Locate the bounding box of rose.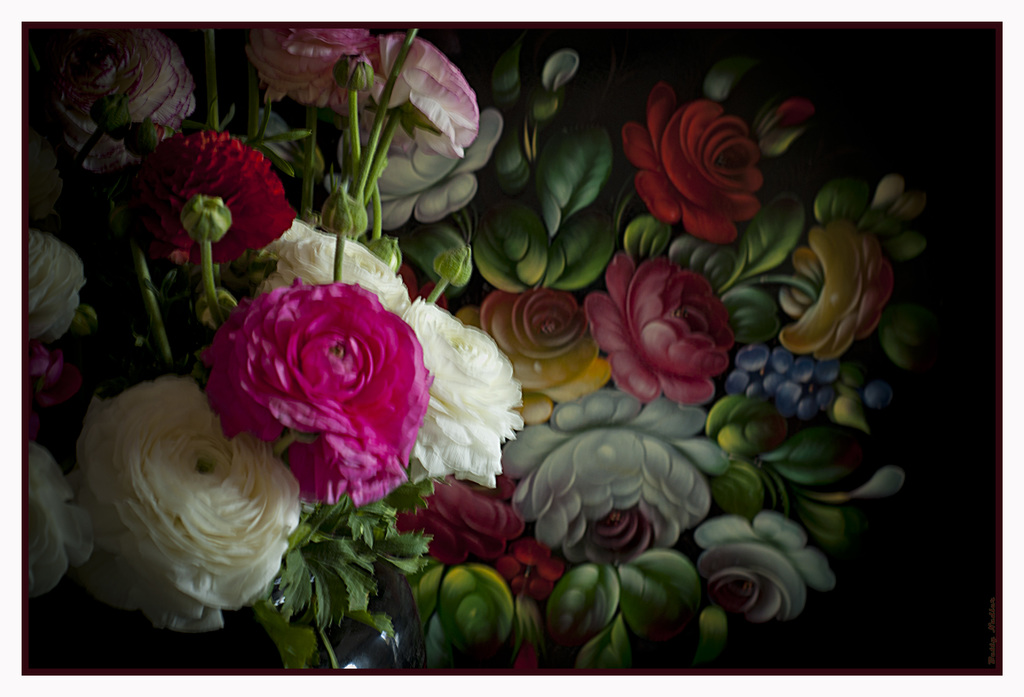
Bounding box: [x1=397, y1=291, x2=524, y2=491].
